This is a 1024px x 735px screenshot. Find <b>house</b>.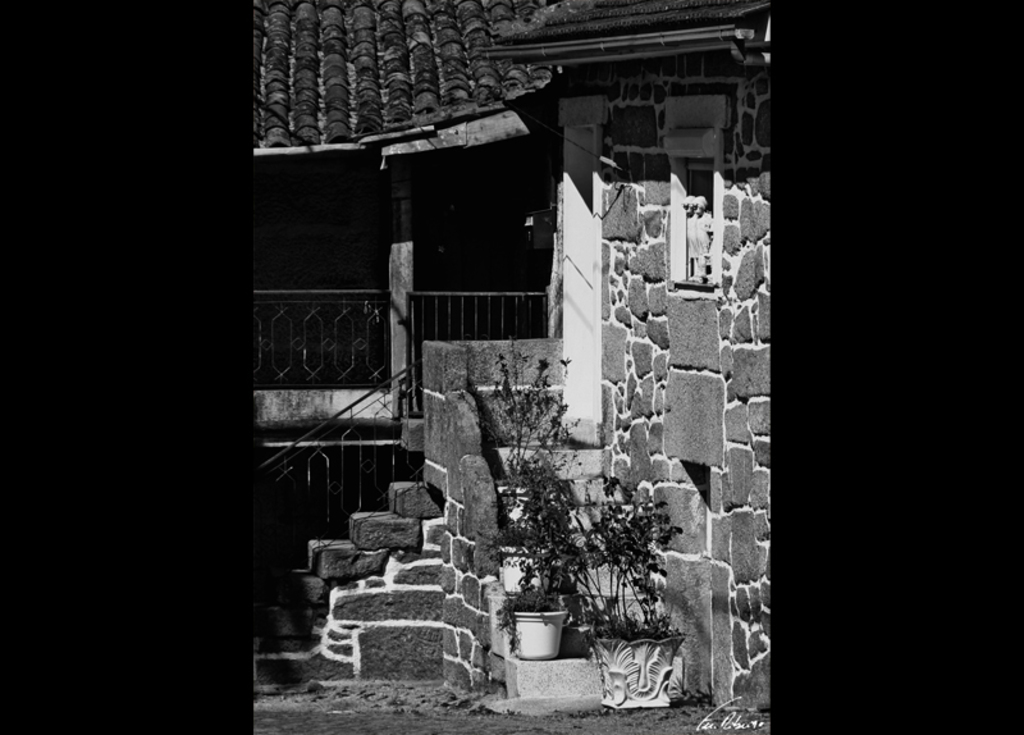
Bounding box: (164, 0, 849, 689).
